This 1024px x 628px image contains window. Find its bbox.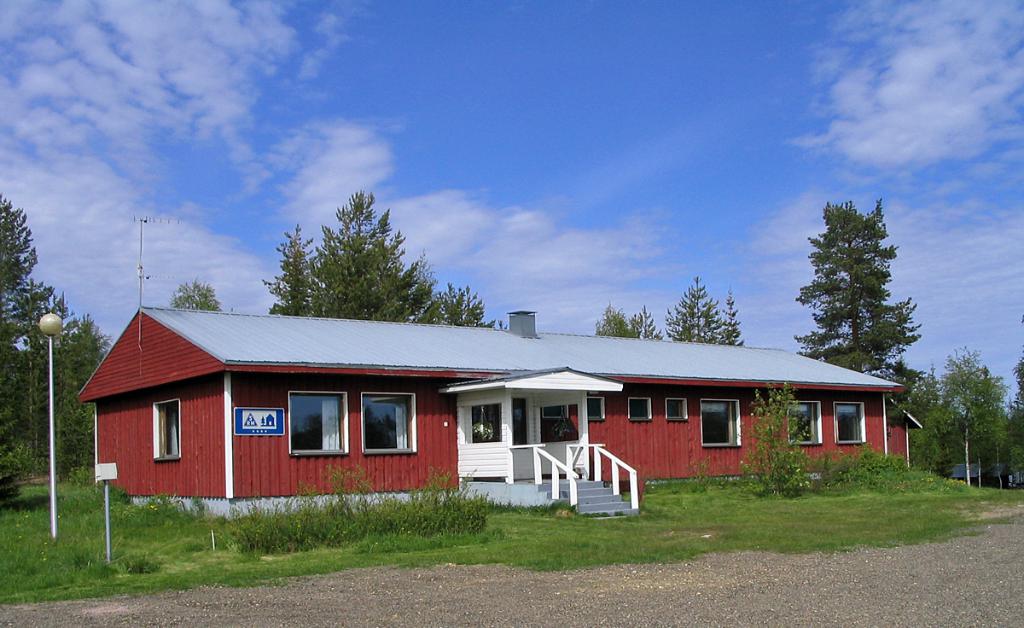
bbox(620, 397, 649, 423).
